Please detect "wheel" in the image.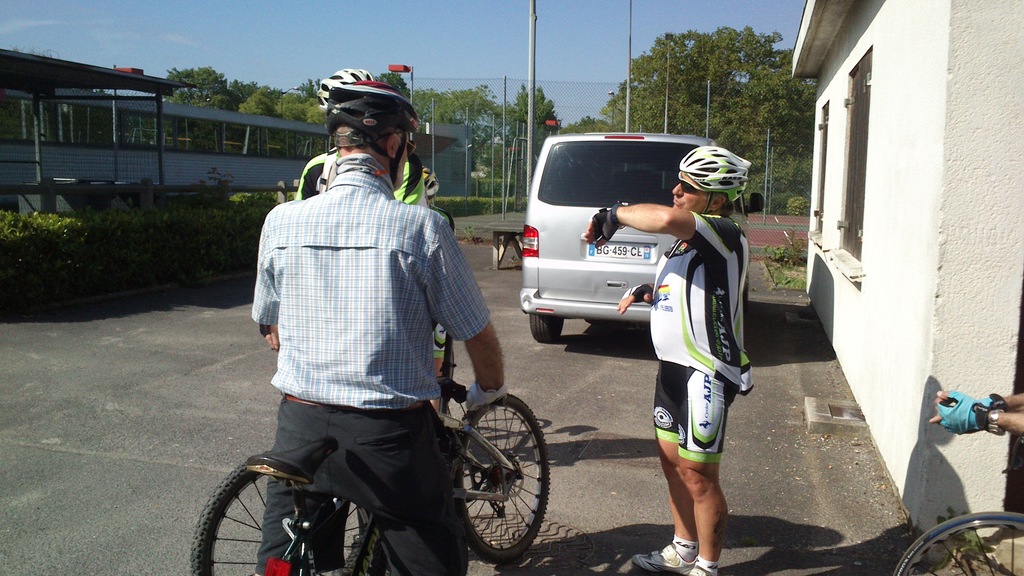
<region>529, 314, 564, 344</region>.
